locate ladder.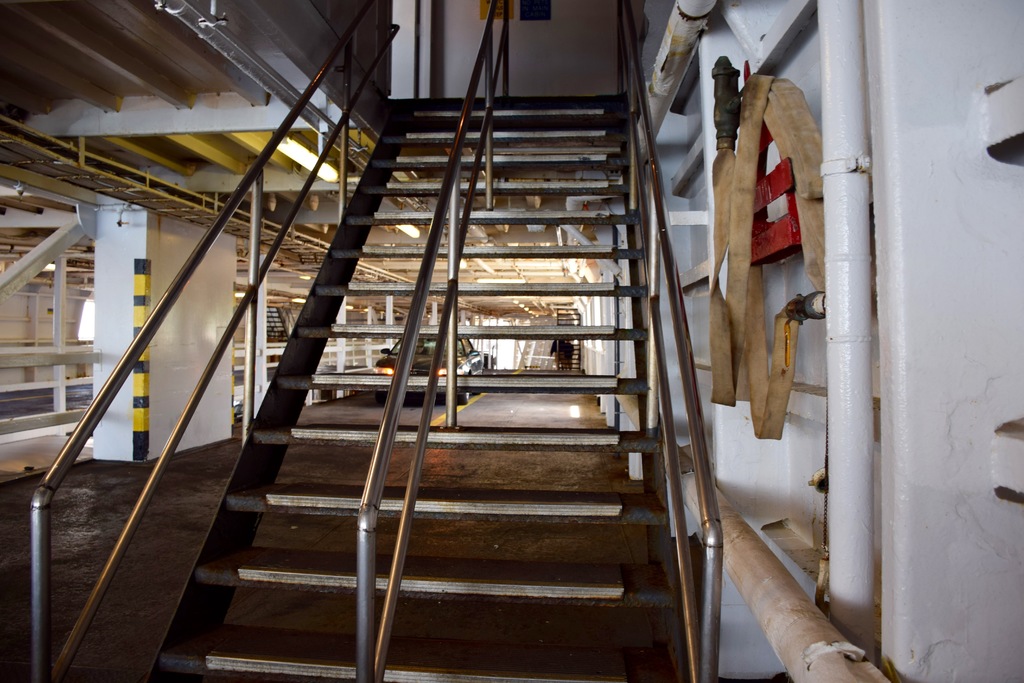
Bounding box: pyautogui.locateOnScreen(31, 0, 721, 682).
